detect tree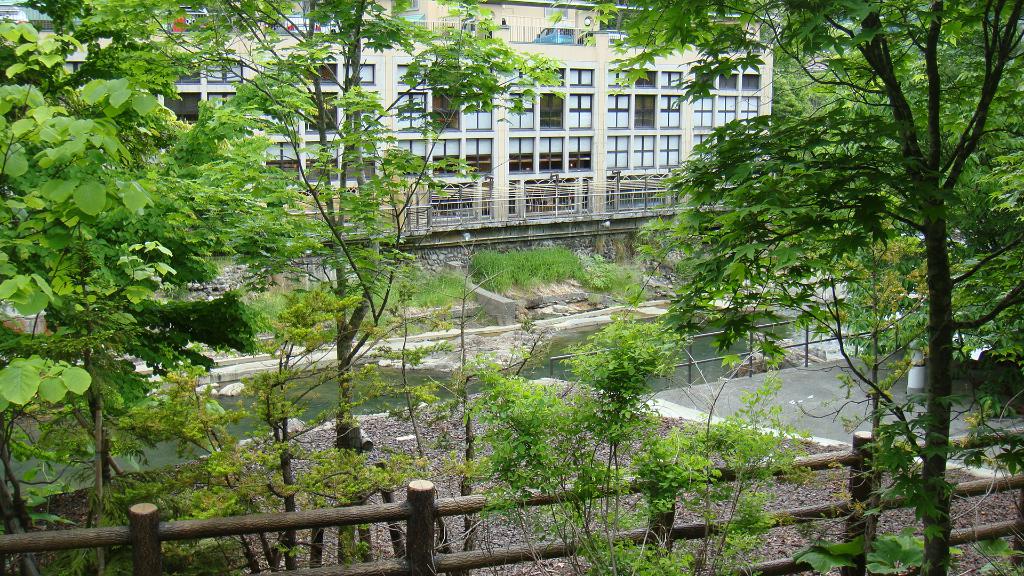
x1=49 y1=0 x2=577 y2=452
